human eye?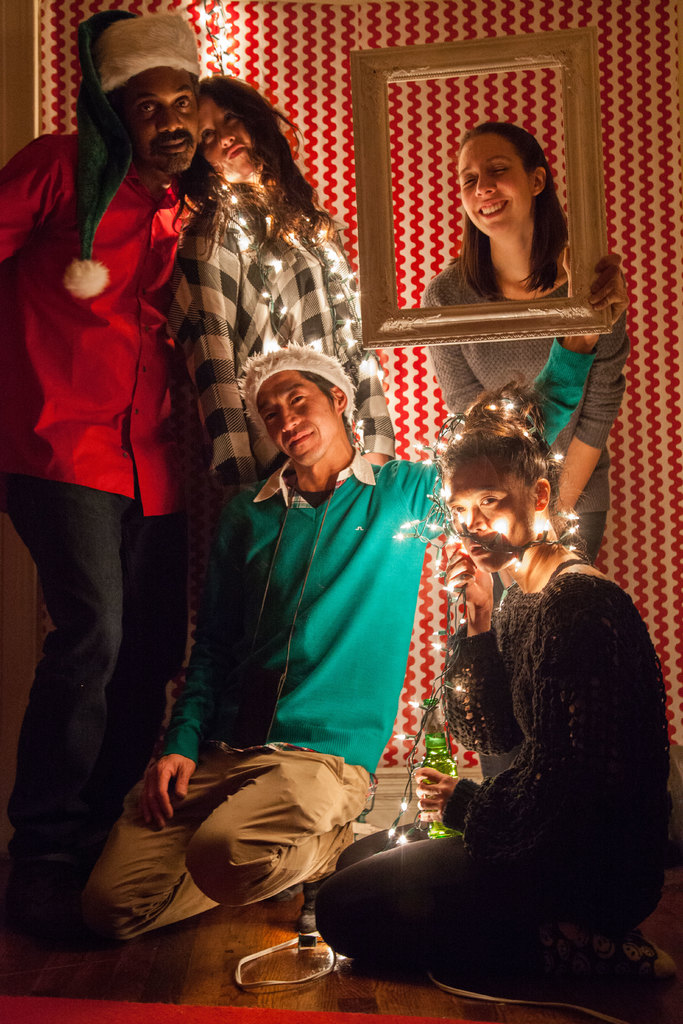
[140,100,159,116]
